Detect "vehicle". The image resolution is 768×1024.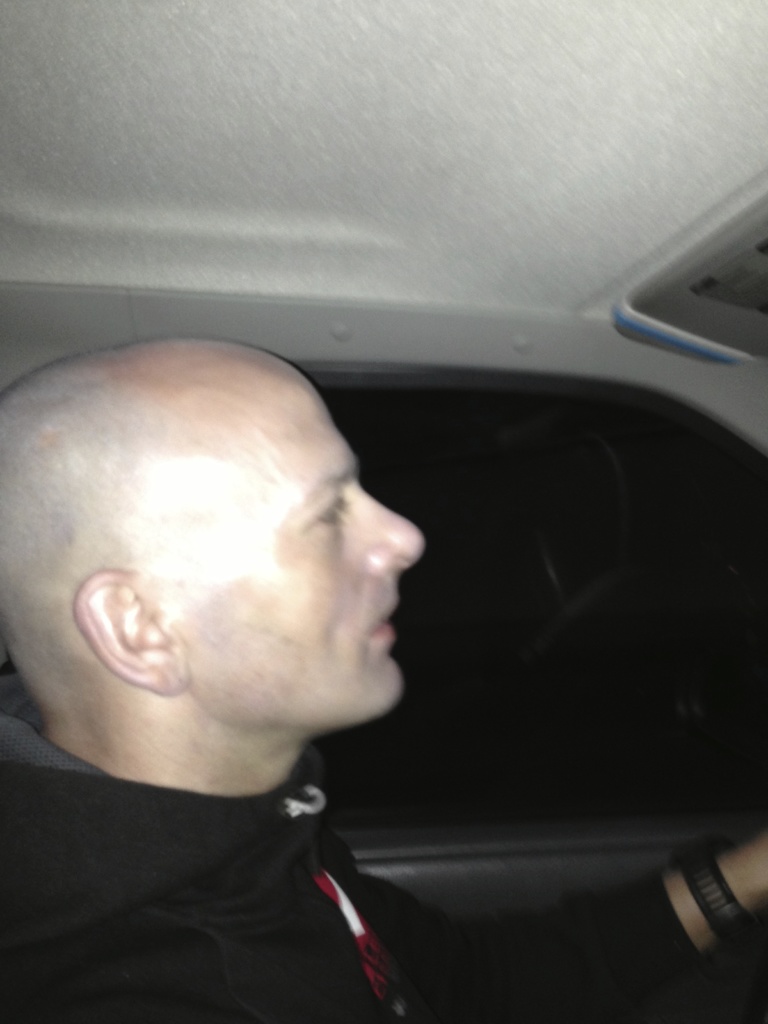
<region>0, 0, 767, 1023</region>.
